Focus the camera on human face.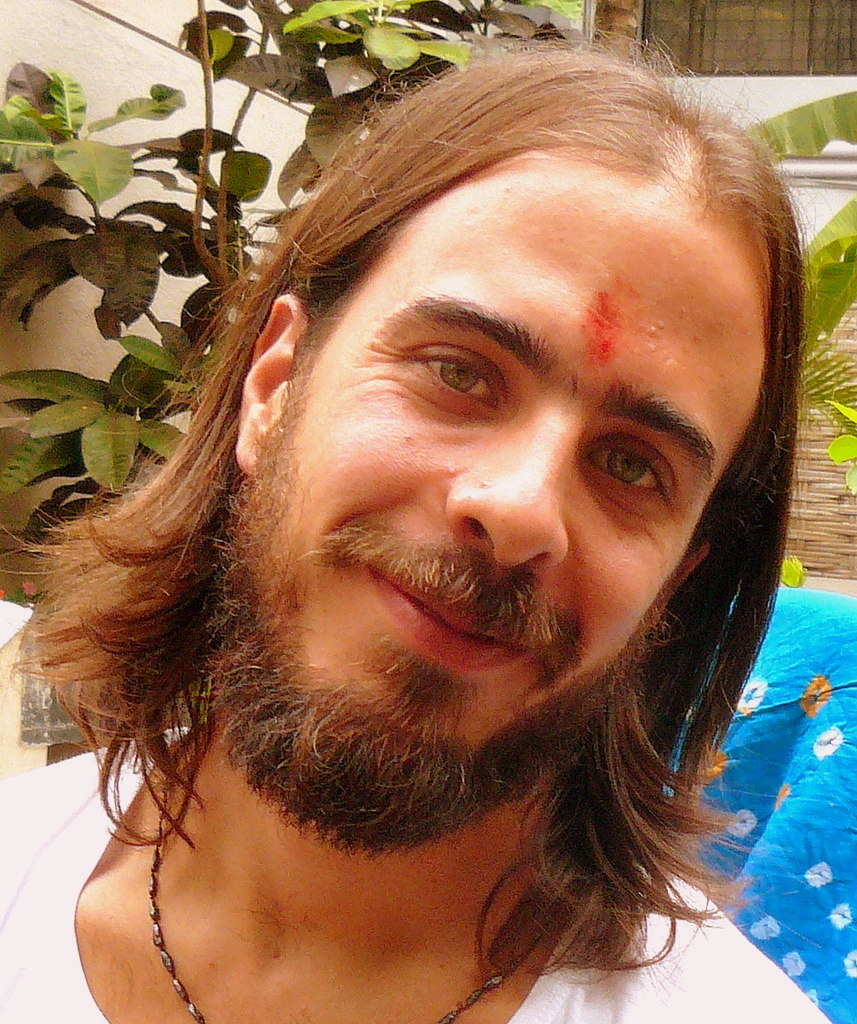
Focus region: BBox(227, 141, 771, 821).
